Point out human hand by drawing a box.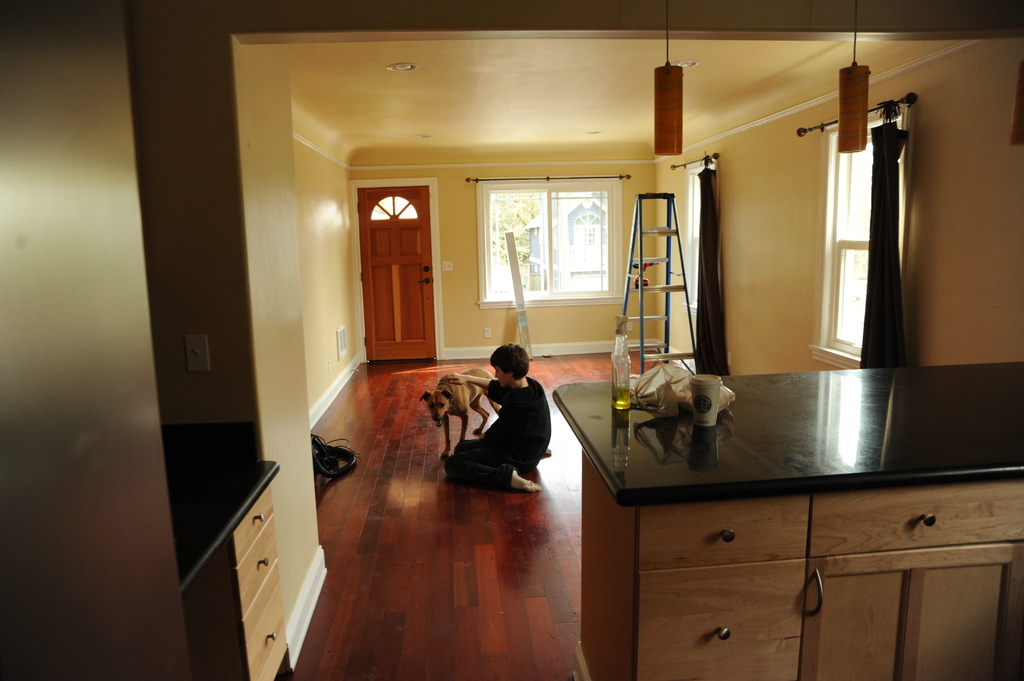
440,372,464,389.
